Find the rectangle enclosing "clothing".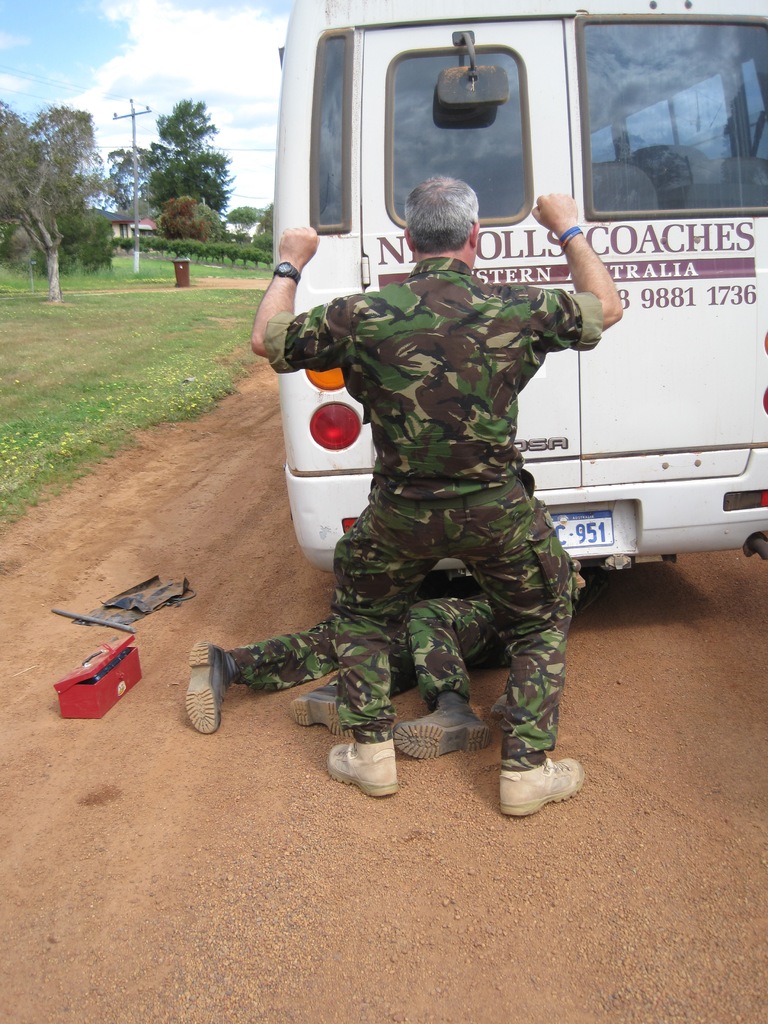
box(262, 259, 602, 767).
